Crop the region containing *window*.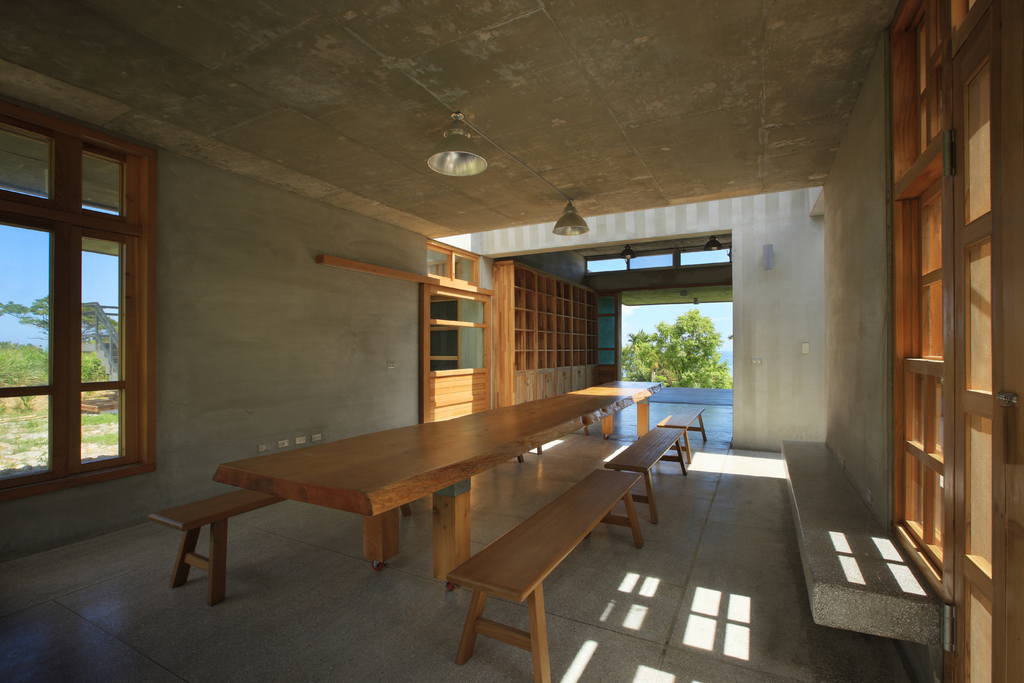
Crop region: pyautogui.locateOnScreen(19, 95, 155, 517).
